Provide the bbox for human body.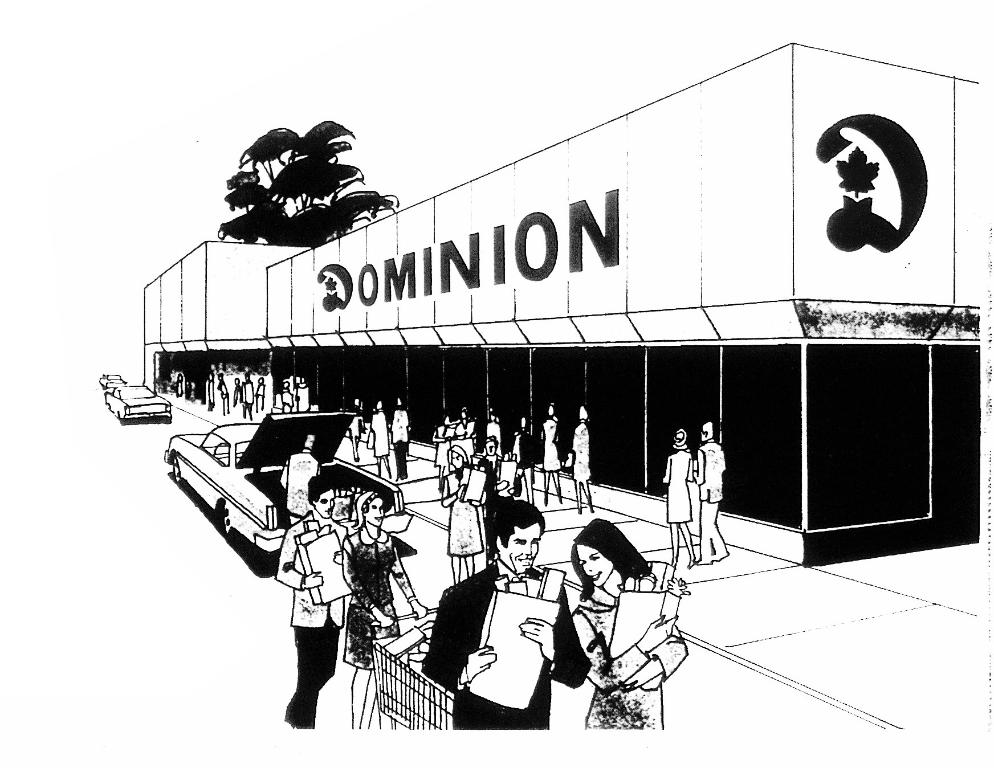
[x1=343, y1=398, x2=367, y2=462].
